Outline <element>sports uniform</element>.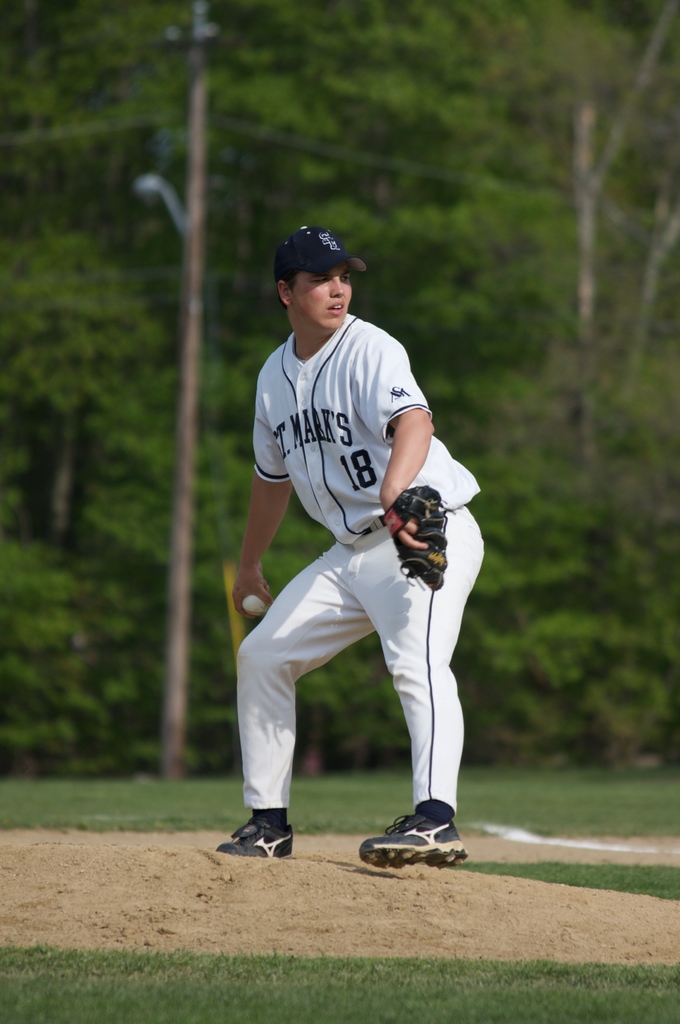
Outline: Rect(221, 228, 489, 865).
